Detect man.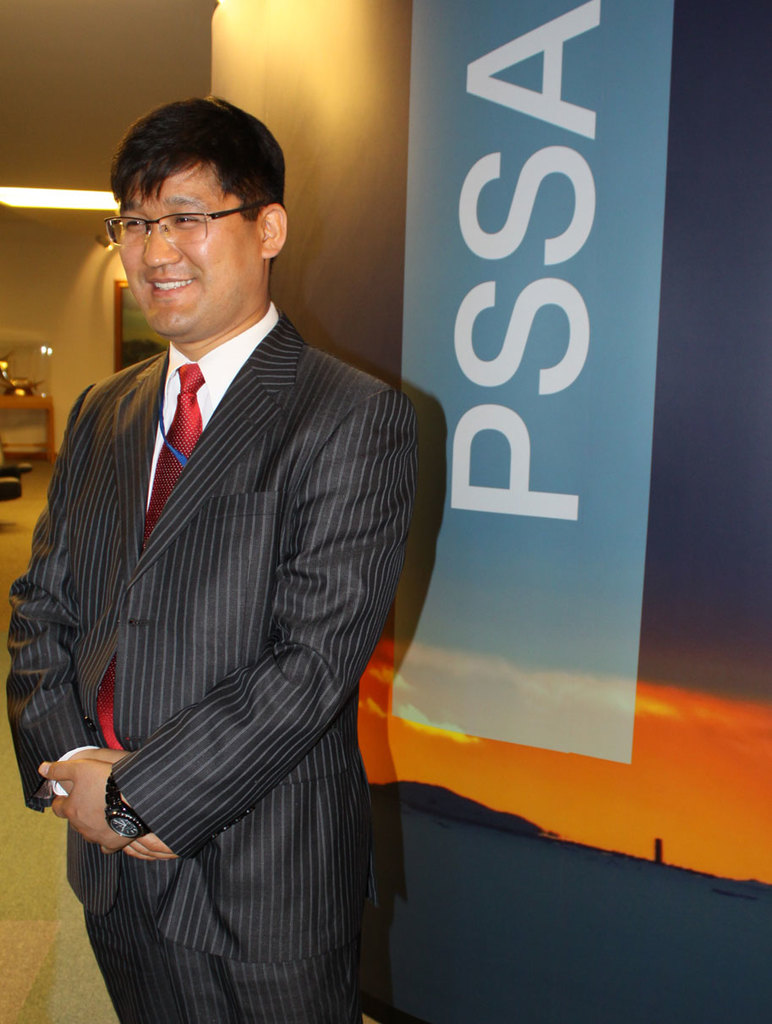
Detected at 10/115/403/996.
